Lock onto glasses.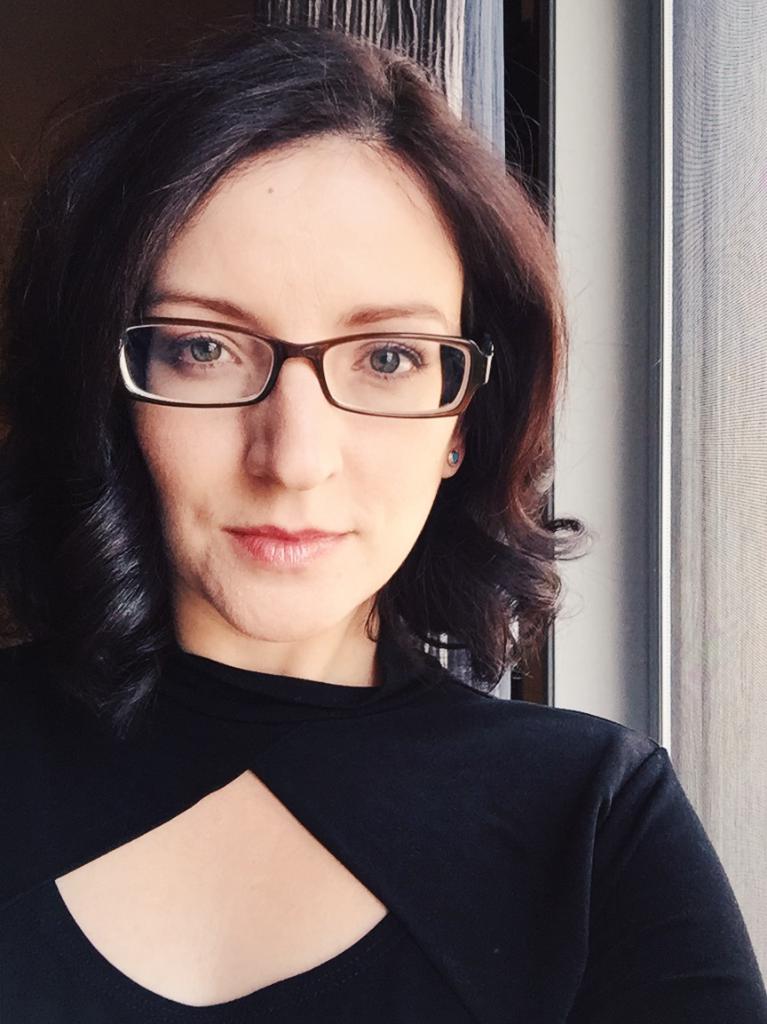
Locked: <region>107, 290, 504, 417</region>.
